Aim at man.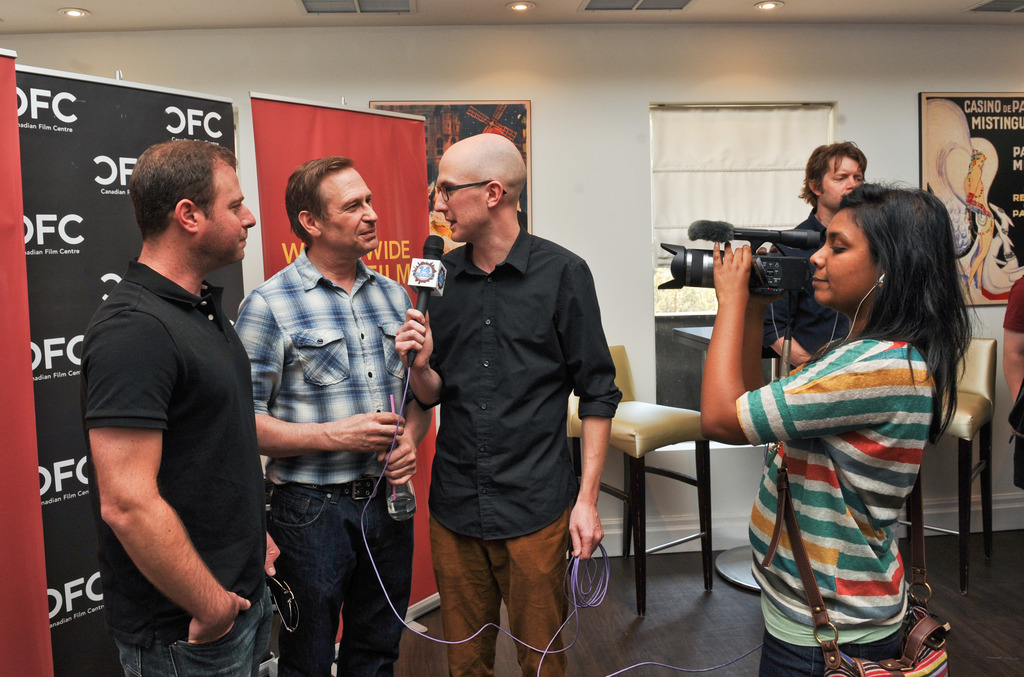
Aimed at (left=761, top=138, right=870, bottom=372).
